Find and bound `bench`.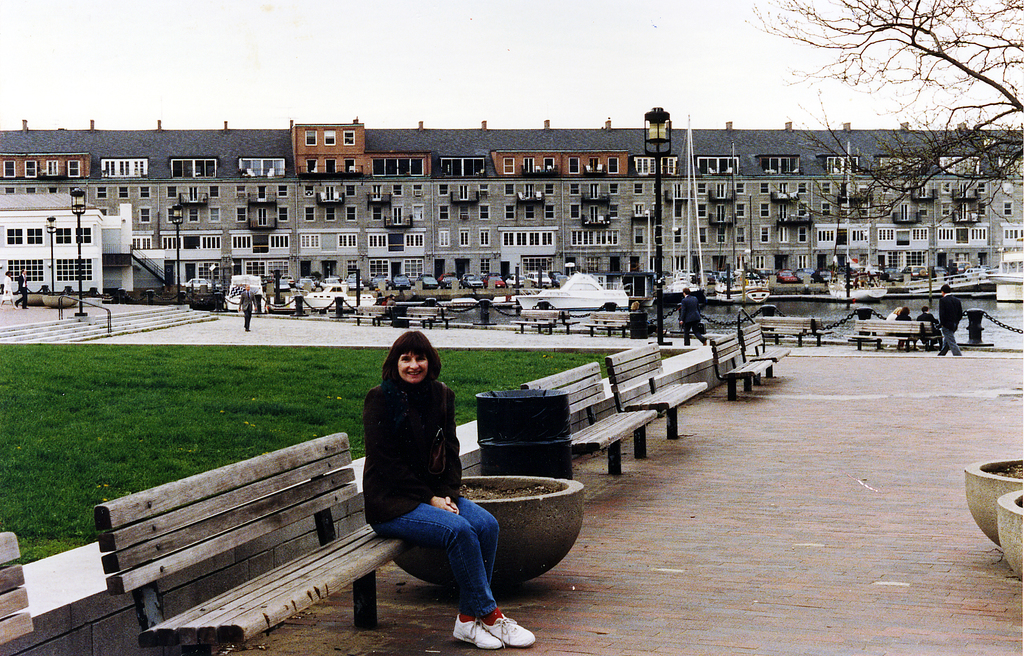
Bound: 516 365 660 472.
